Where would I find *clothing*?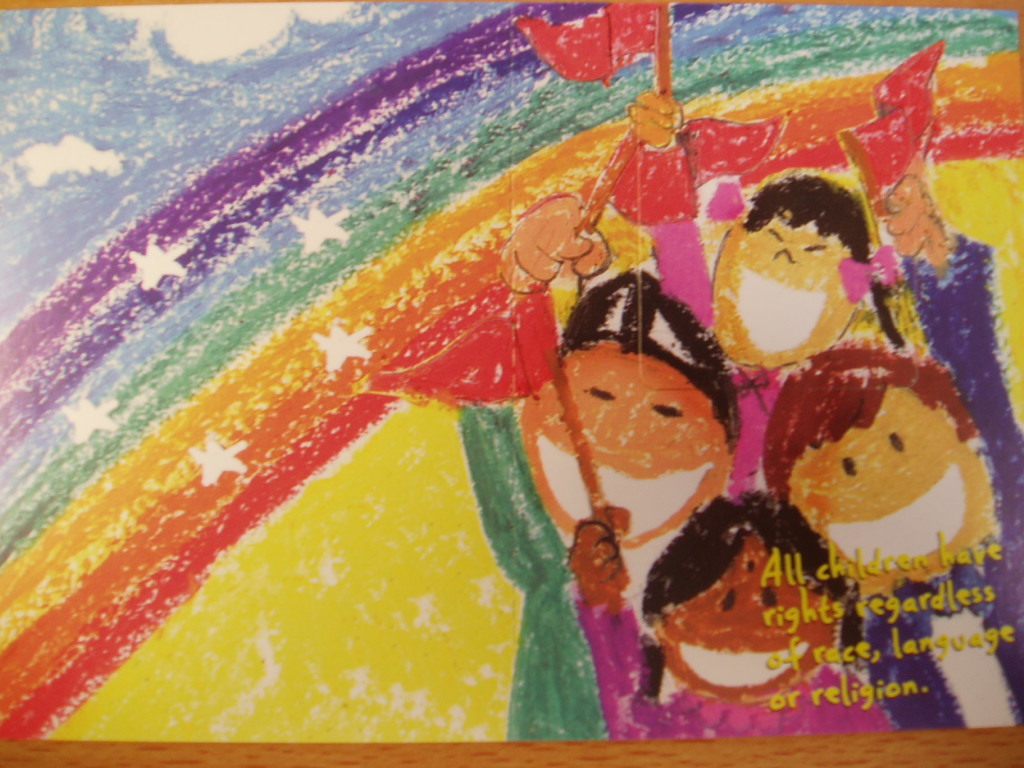
At x1=900 y1=232 x2=1023 y2=701.
